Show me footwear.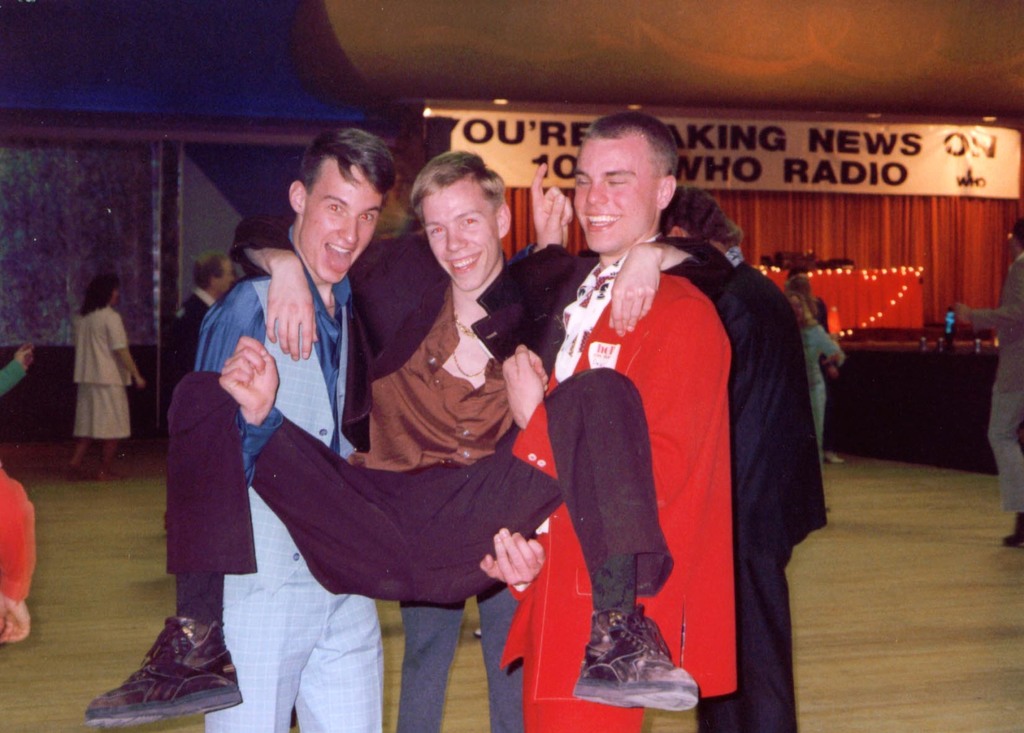
footwear is here: locate(824, 450, 845, 467).
